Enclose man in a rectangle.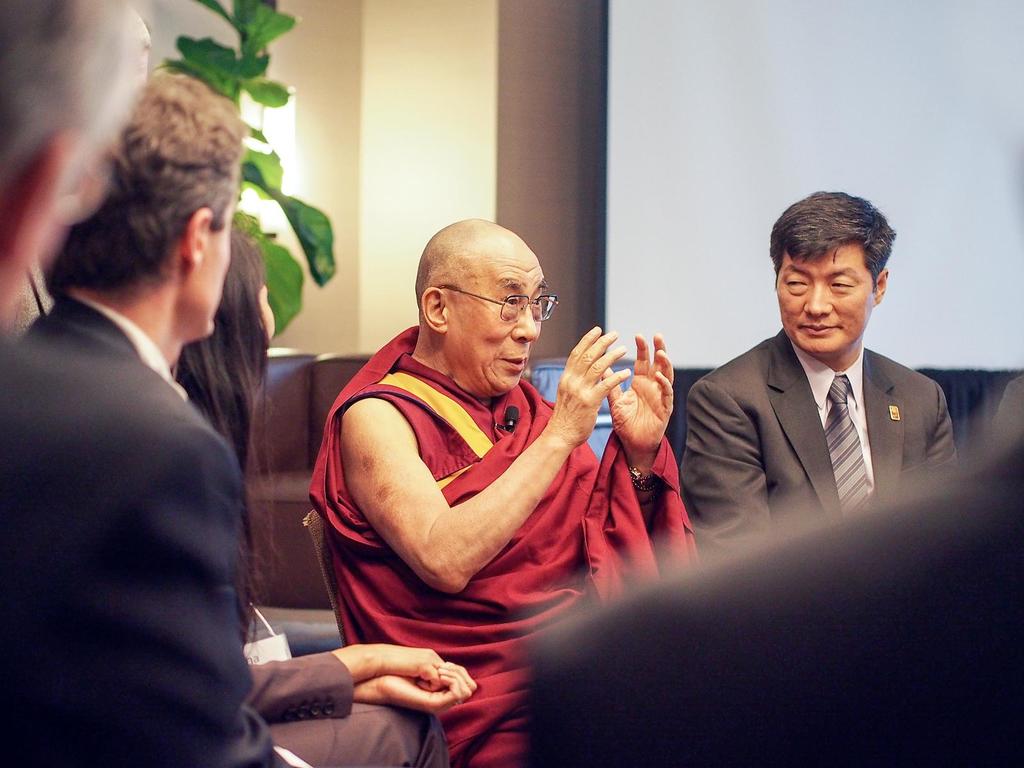
666:196:955:595.
